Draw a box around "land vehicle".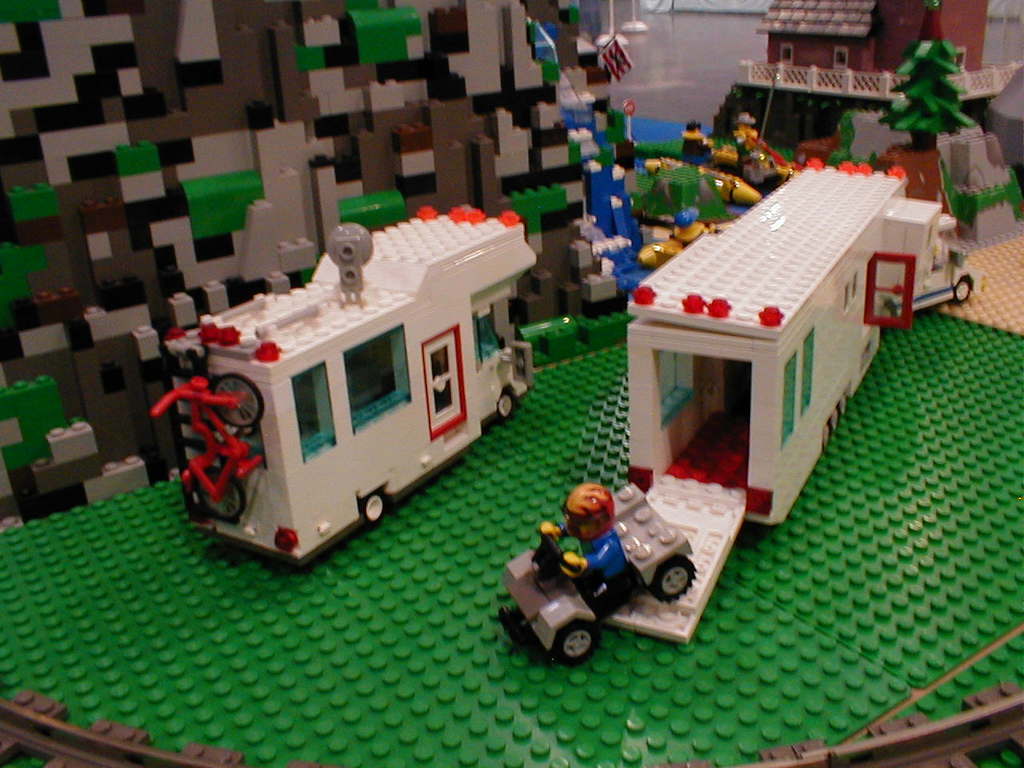
(170, 249, 544, 594).
